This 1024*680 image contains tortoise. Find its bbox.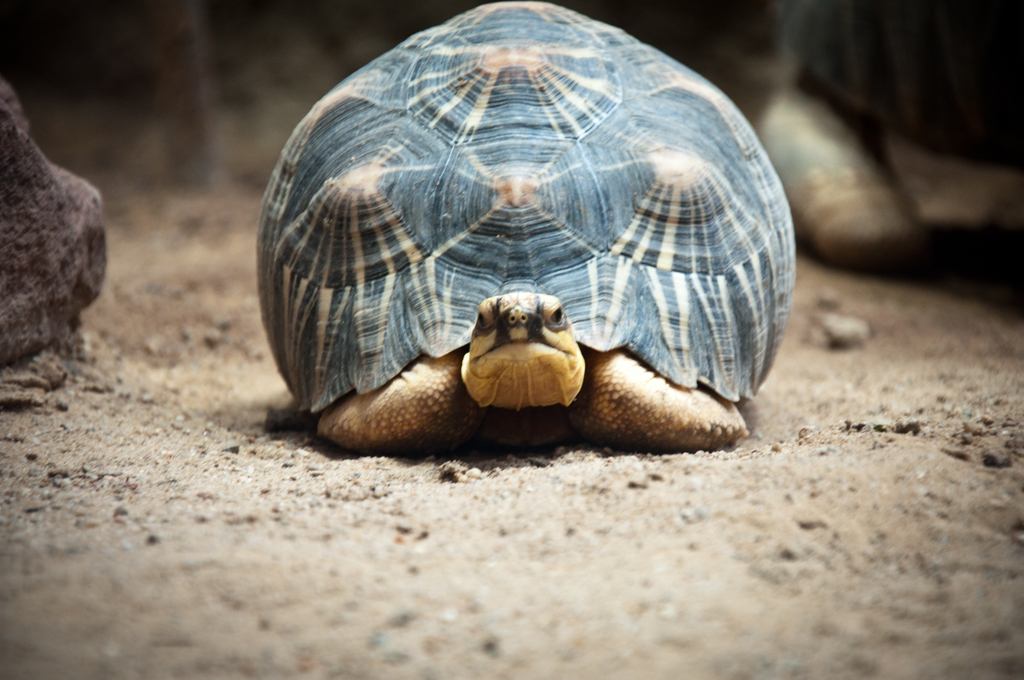
[x1=253, y1=1, x2=799, y2=449].
